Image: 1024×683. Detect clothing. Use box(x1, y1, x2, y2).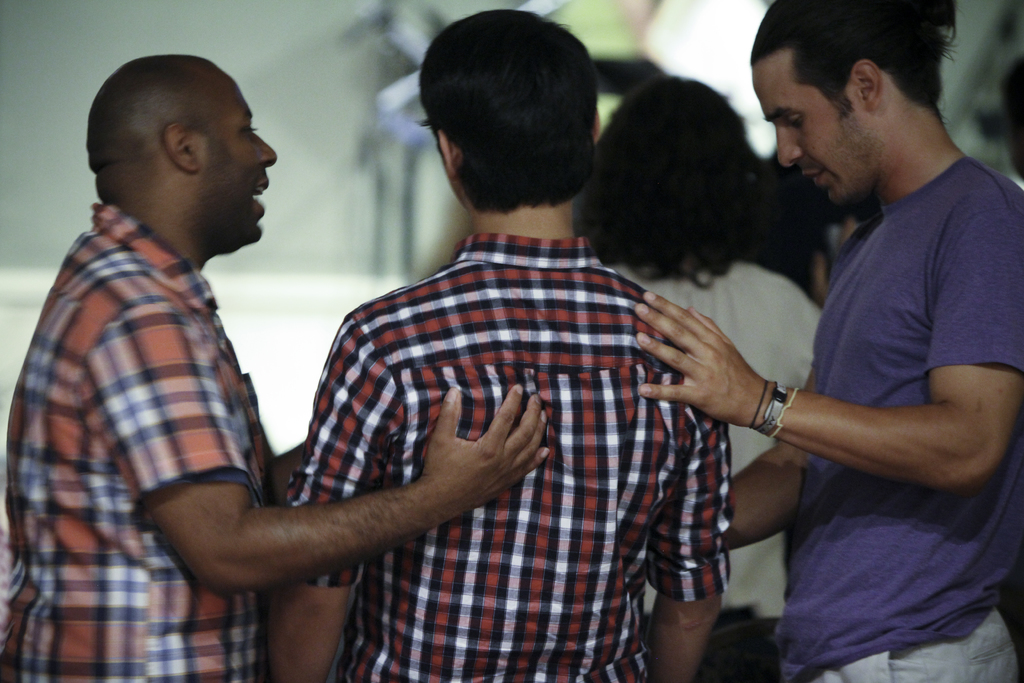
box(596, 244, 823, 682).
